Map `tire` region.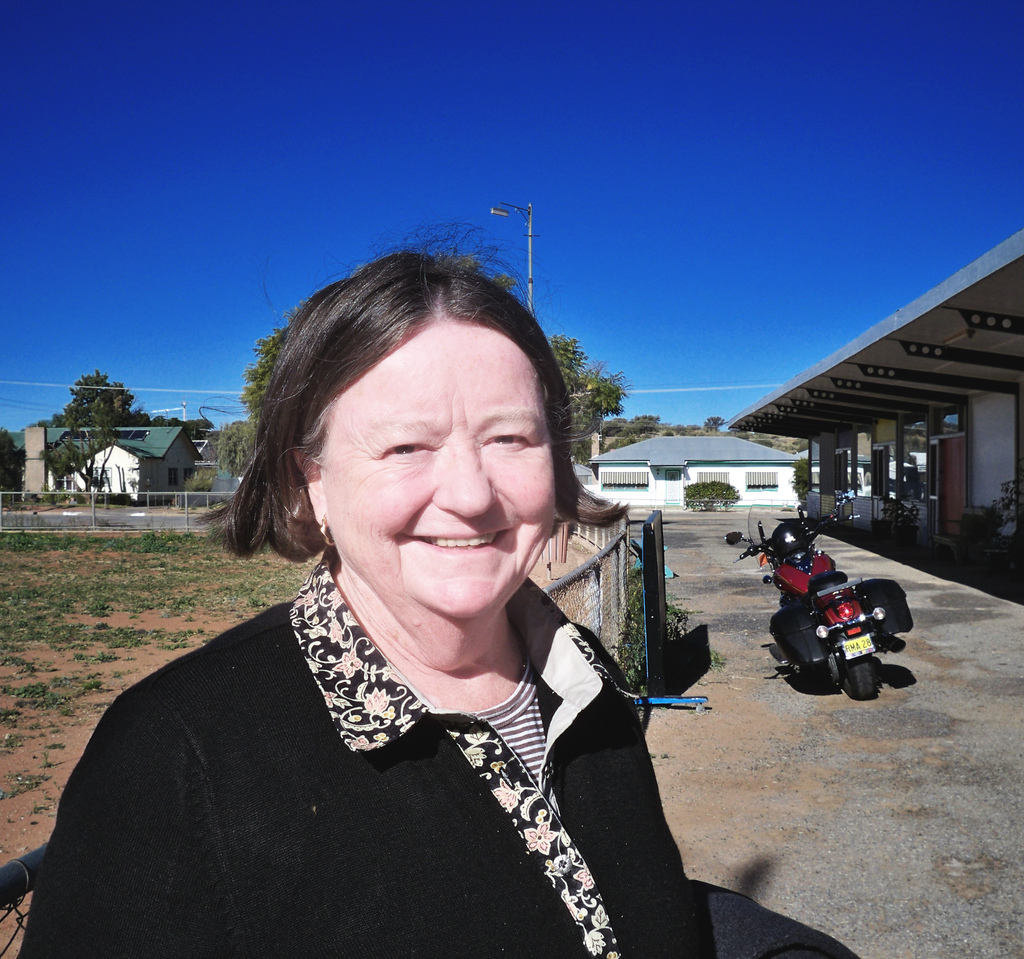
Mapped to <region>841, 656, 884, 700</region>.
